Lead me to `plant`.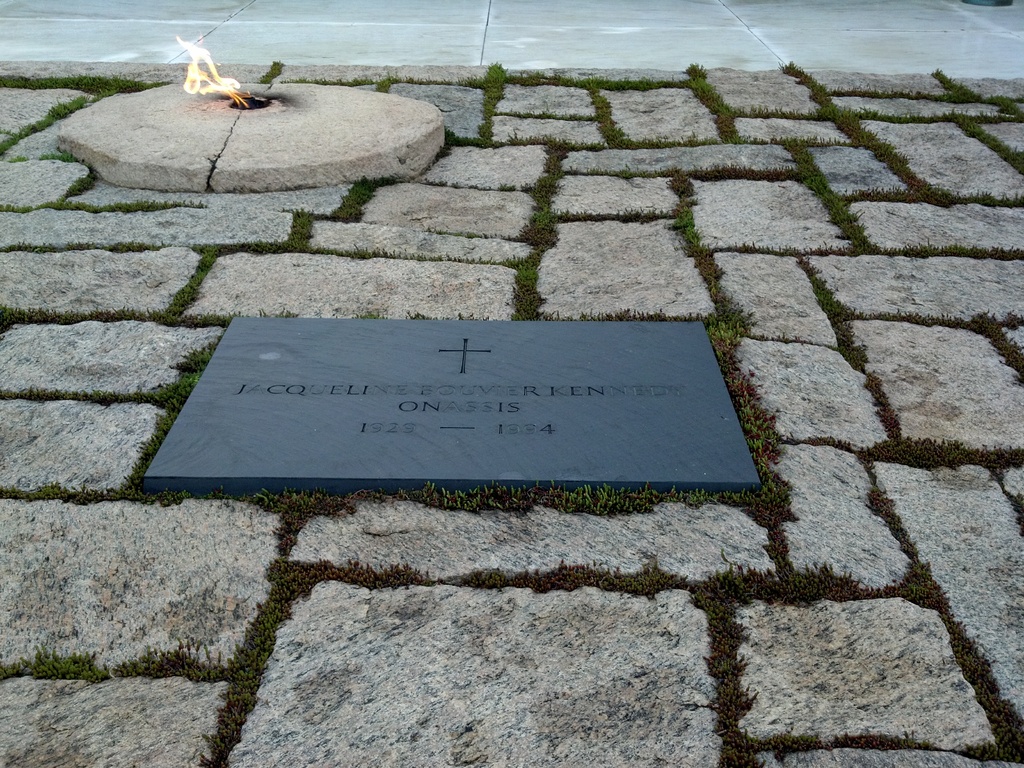
Lead to {"left": 837, "top": 321, "right": 906, "bottom": 444}.
